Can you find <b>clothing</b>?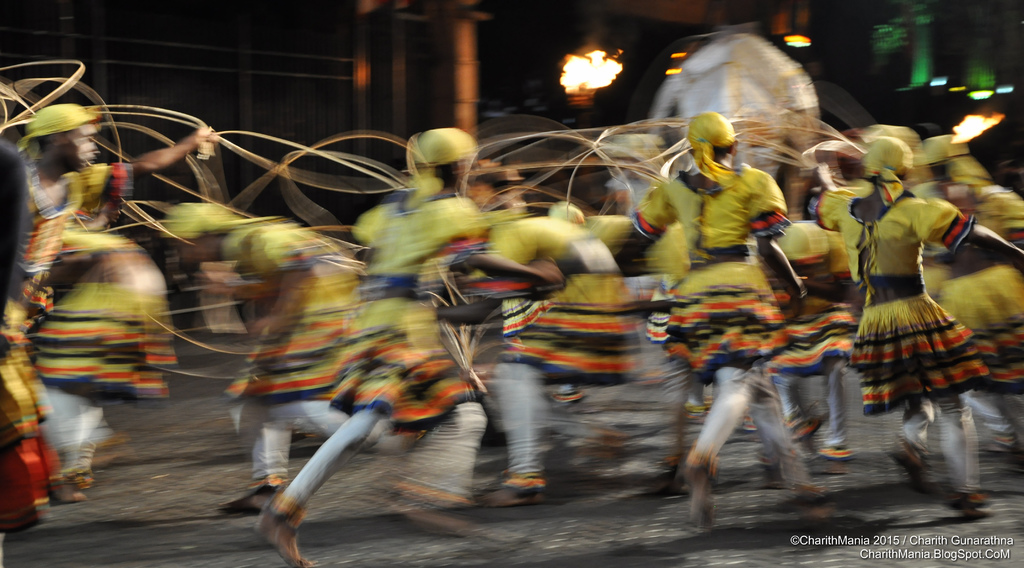
Yes, bounding box: {"left": 676, "top": 105, "right": 731, "bottom": 200}.
